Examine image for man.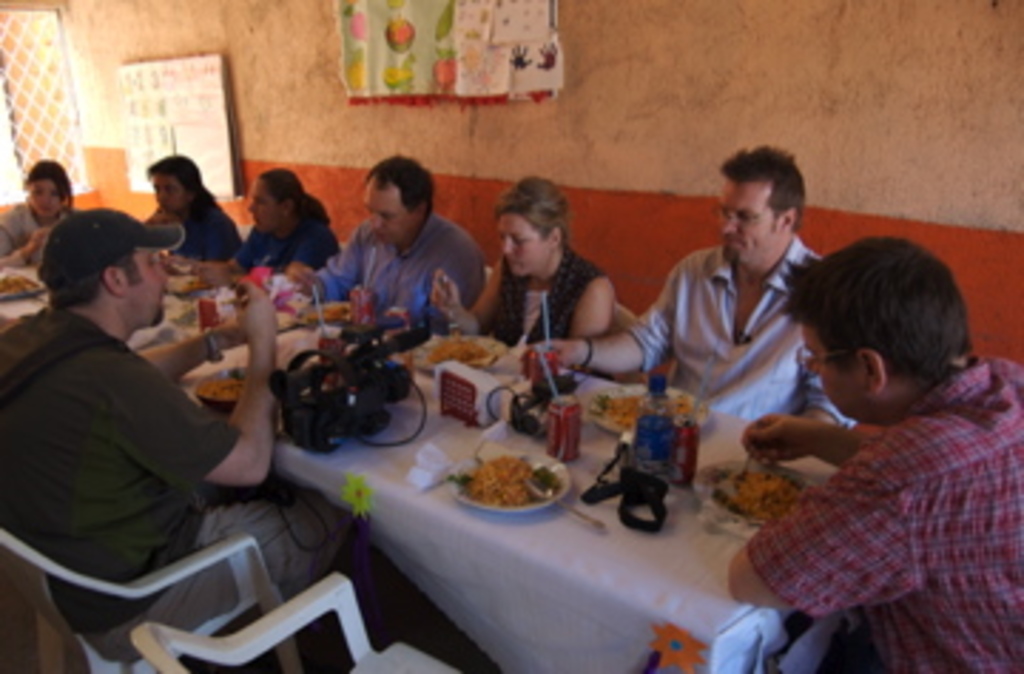
Examination result: (x1=674, y1=228, x2=1021, y2=671).
